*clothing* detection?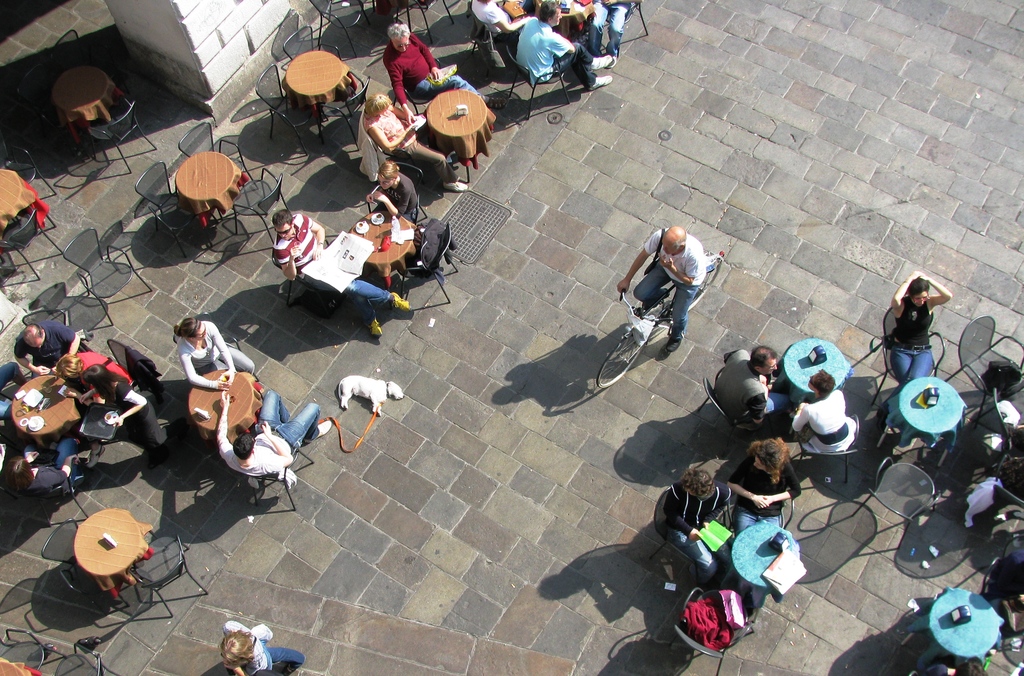
detection(94, 379, 177, 454)
